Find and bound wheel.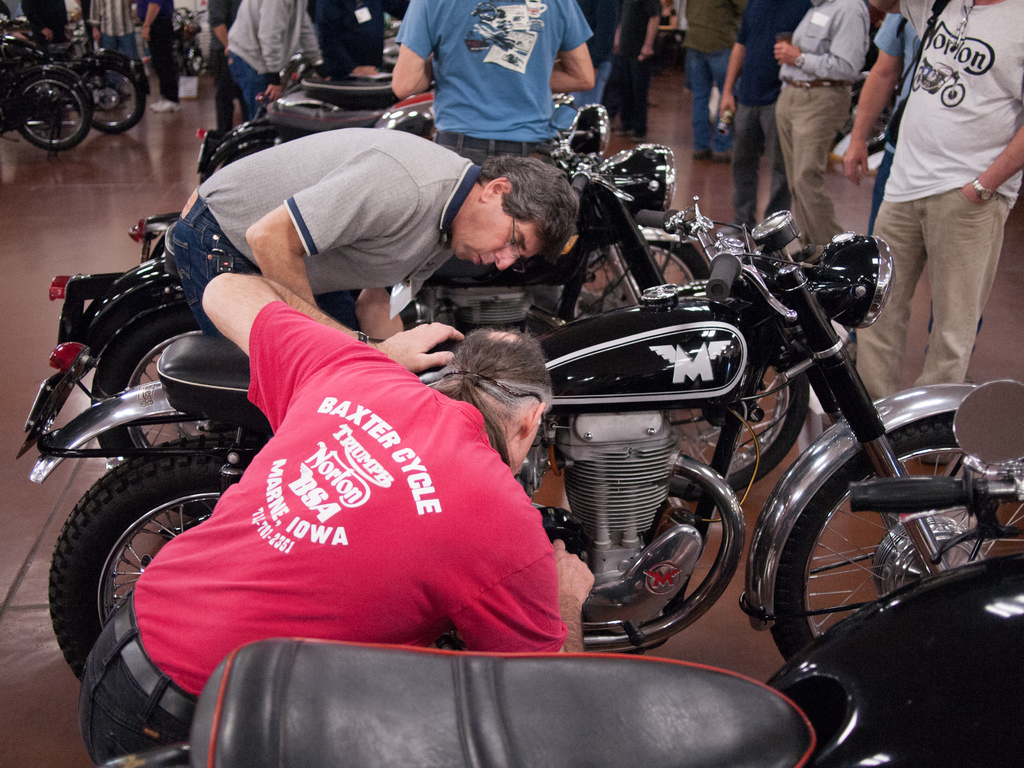
Bound: 72,58,148,136.
